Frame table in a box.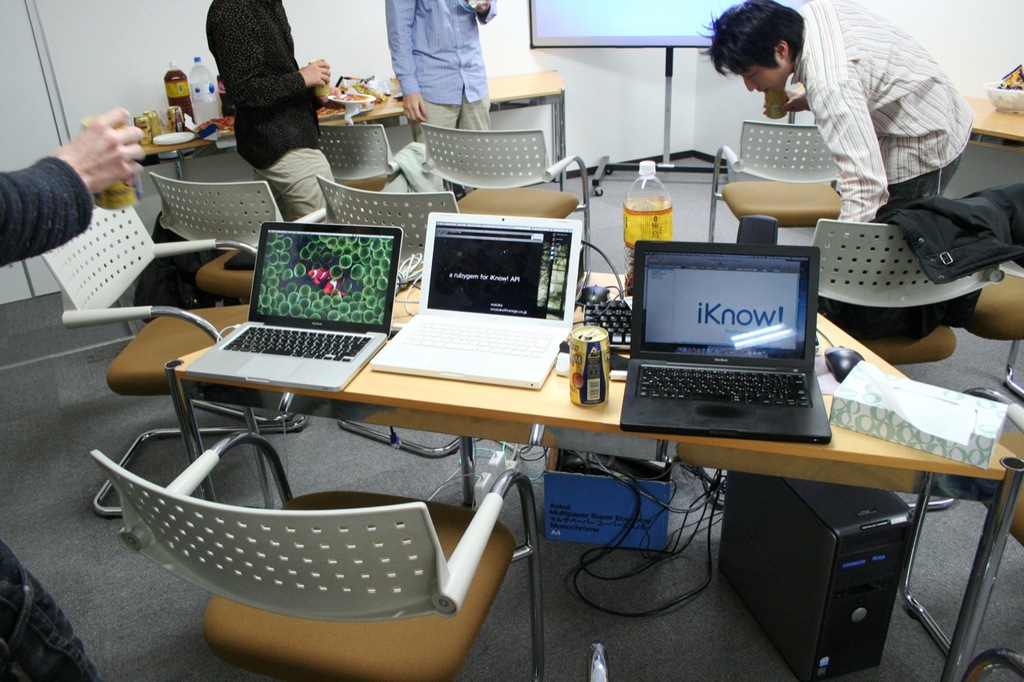
(143,271,746,538).
